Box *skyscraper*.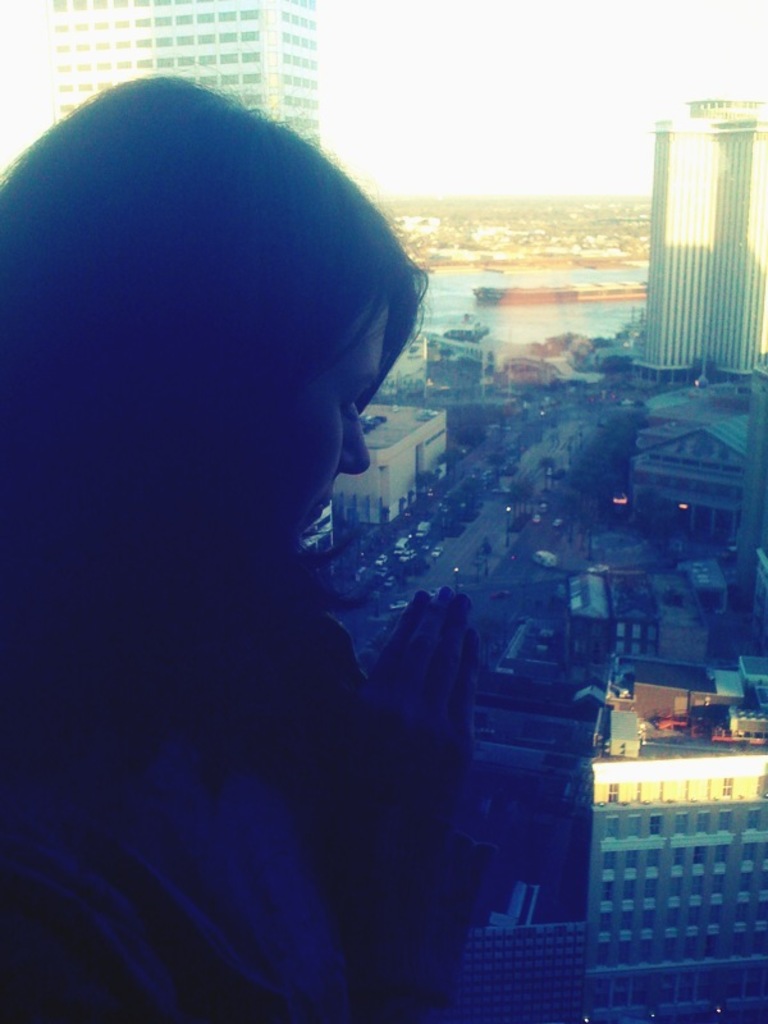
BBox(60, 0, 339, 166).
